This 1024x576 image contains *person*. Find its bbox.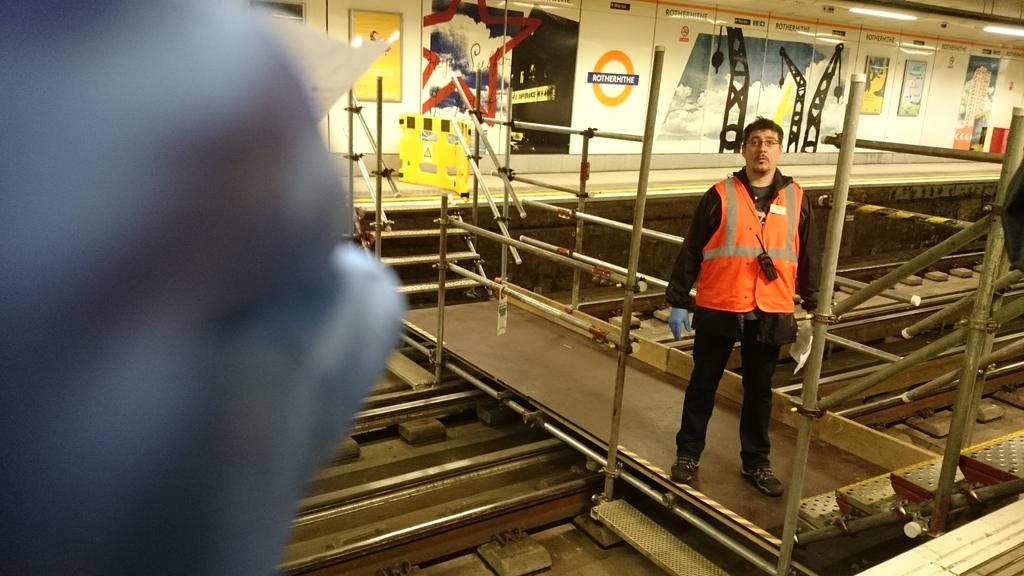
l=675, t=109, r=813, b=499.
